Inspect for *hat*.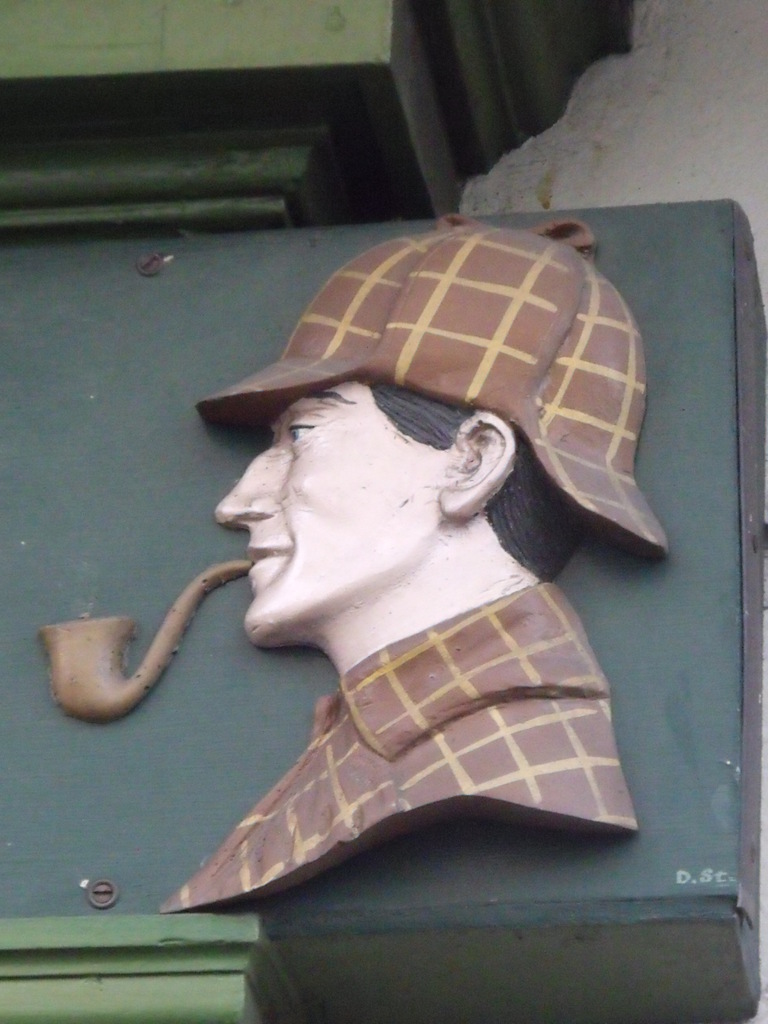
Inspection: <box>193,207,670,563</box>.
